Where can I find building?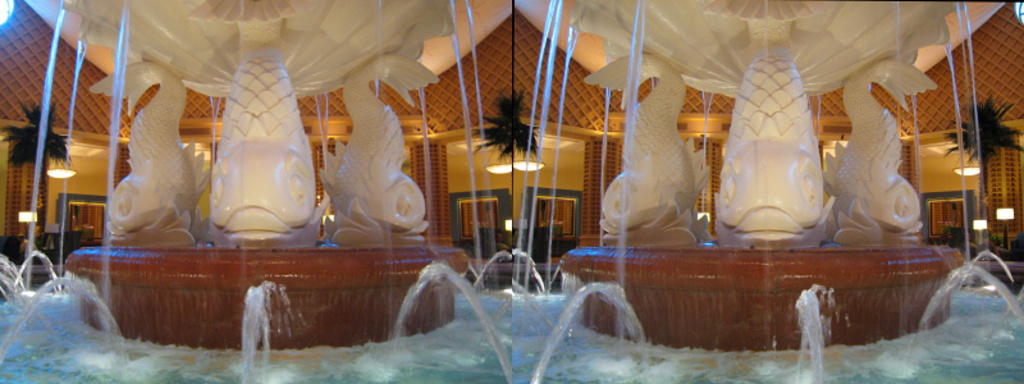
You can find it at detection(0, 0, 1023, 383).
